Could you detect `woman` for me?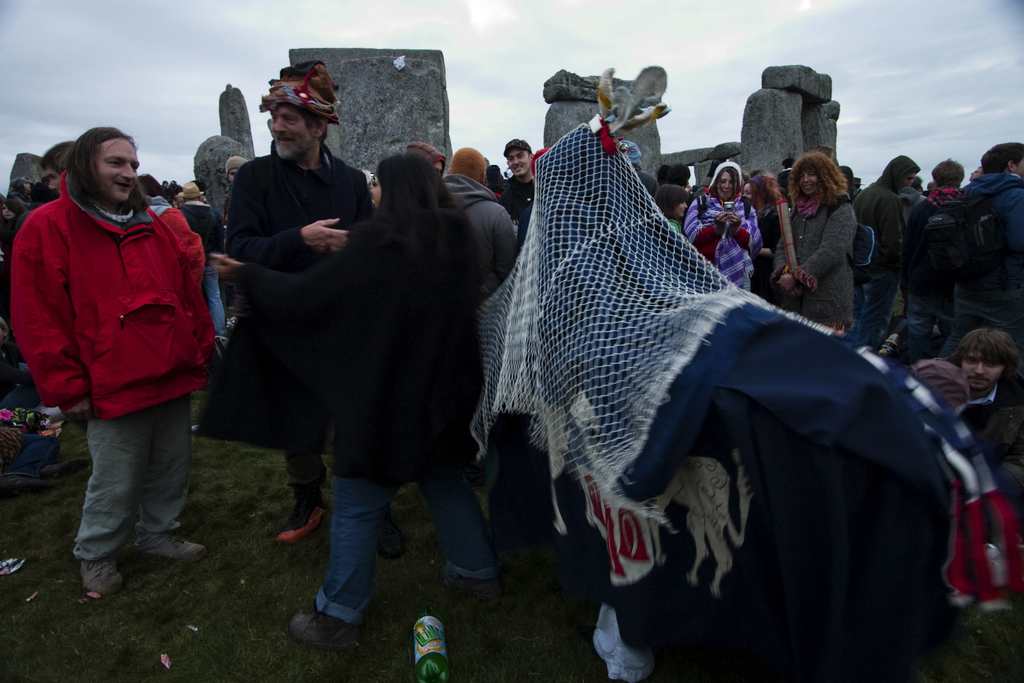
Detection result: l=762, t=147, r=859, b=343.
